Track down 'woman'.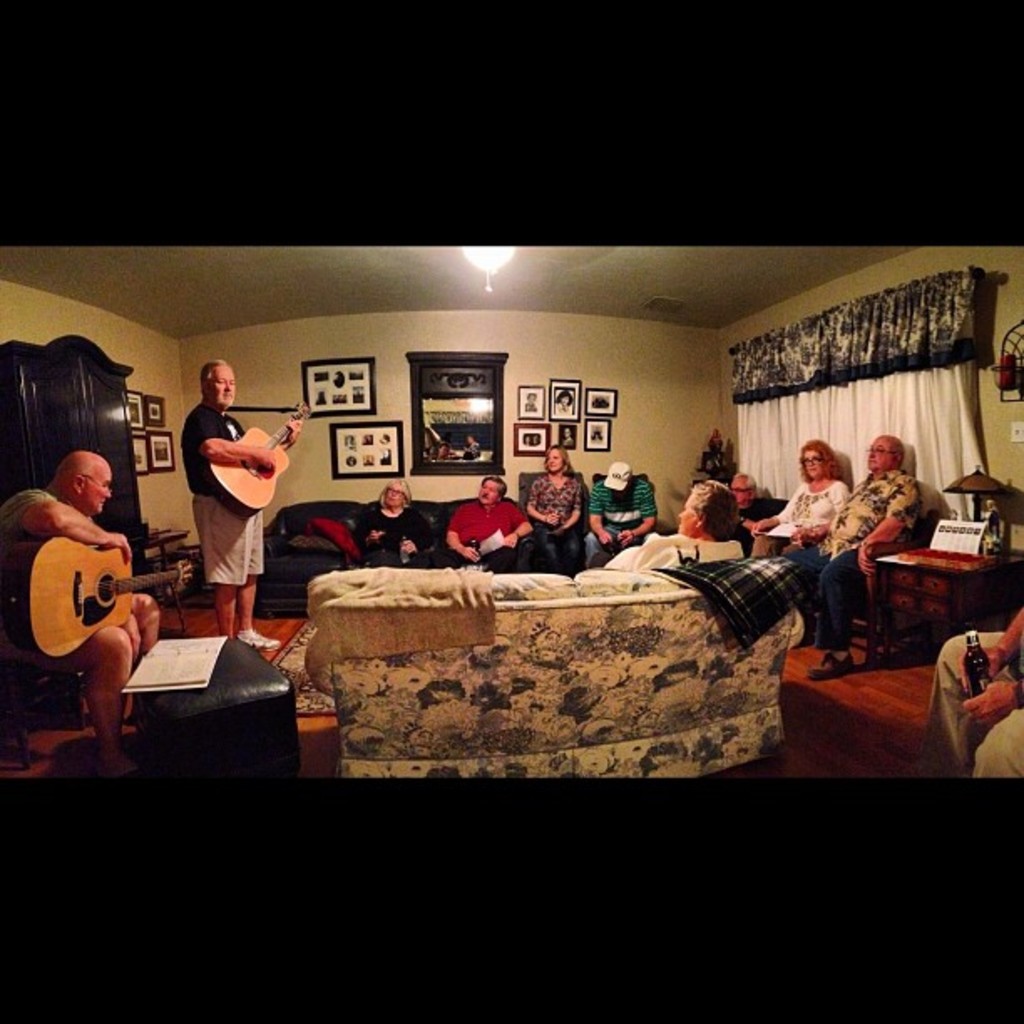
Tracked to left=741, top=440, right=852, bottom=544.
